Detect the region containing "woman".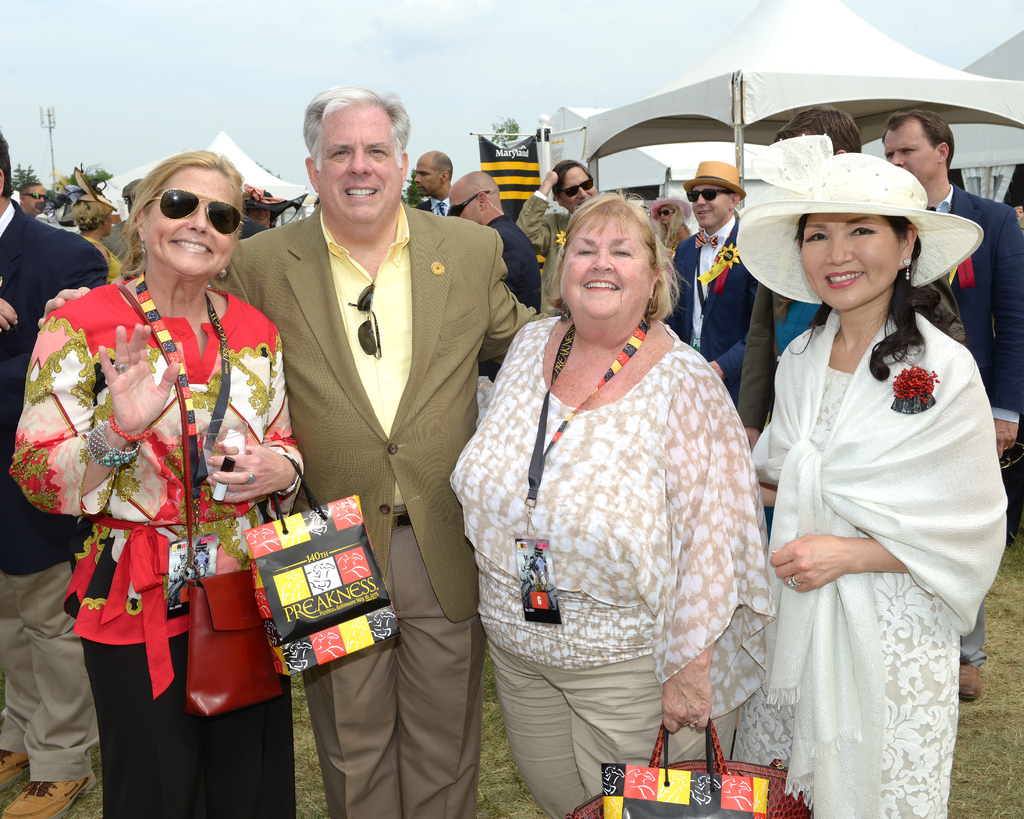
pyautogui.locateOnScreen(648, 195, 694, 258).
